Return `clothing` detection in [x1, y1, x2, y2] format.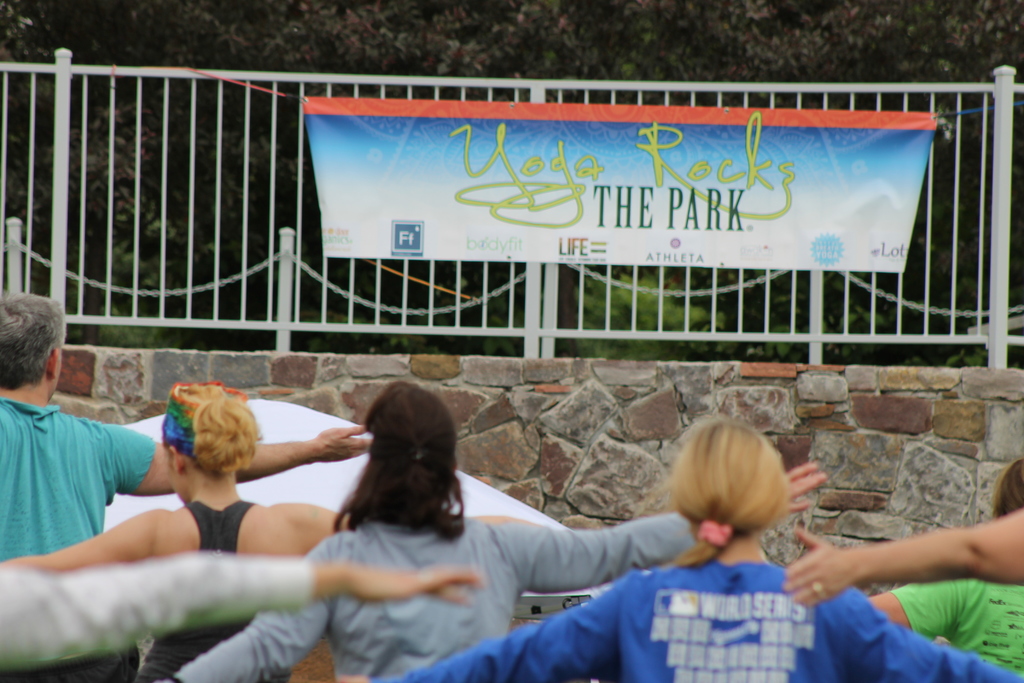
[893, 578, 1023, 680].
